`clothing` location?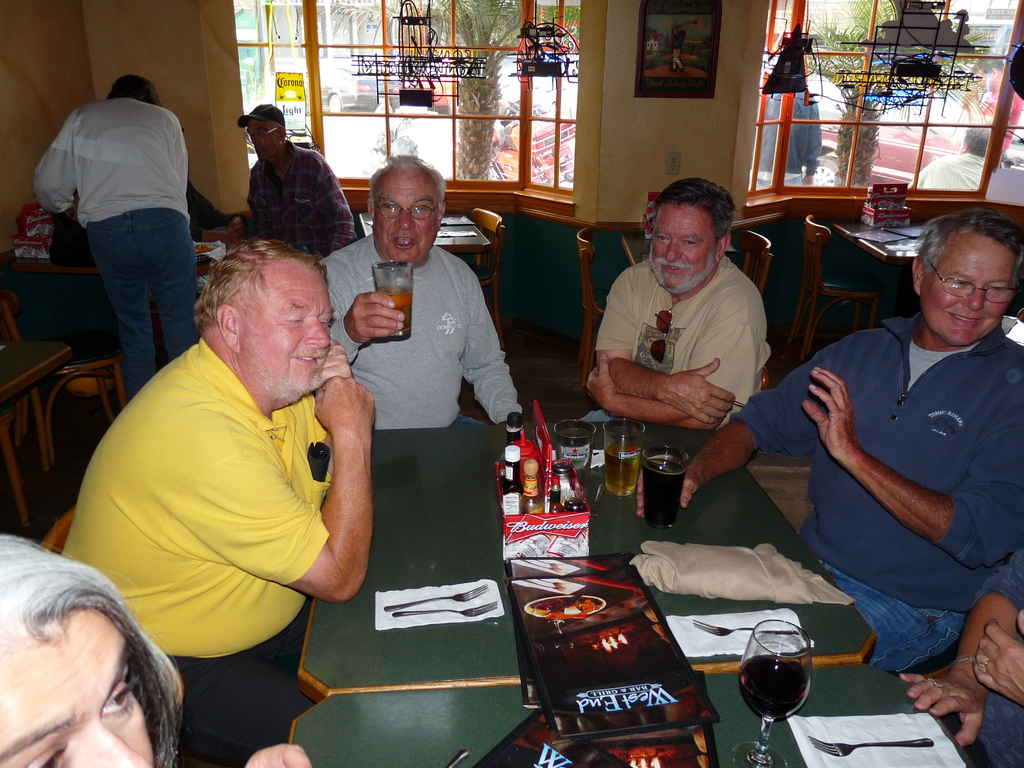
672,35,684,68
